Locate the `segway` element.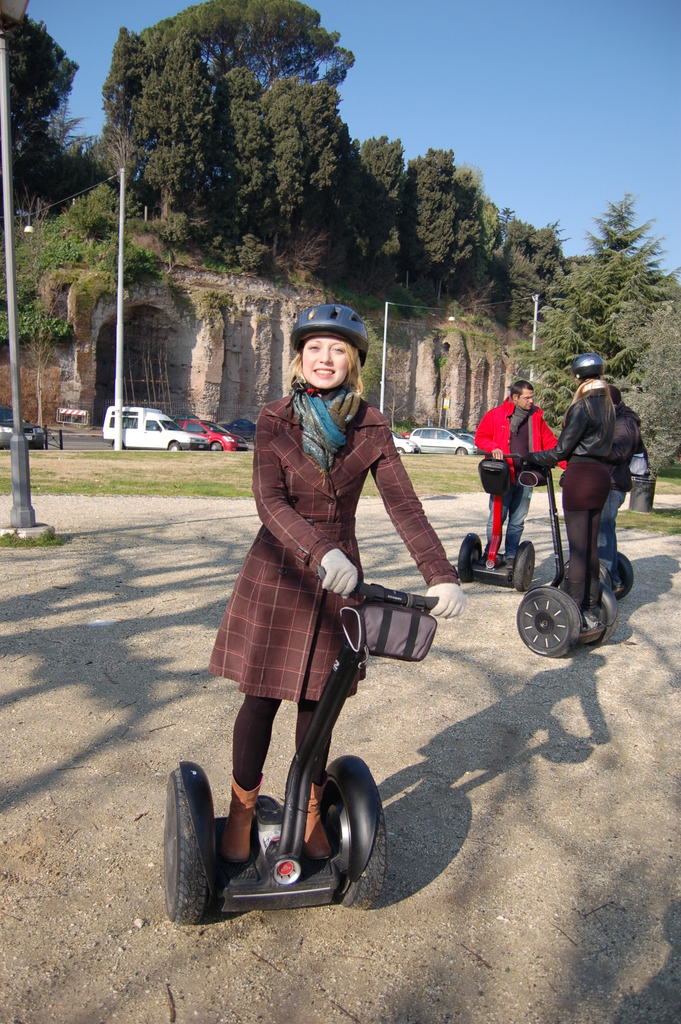
Element bbox: box=[505, 452, 615, 648].
